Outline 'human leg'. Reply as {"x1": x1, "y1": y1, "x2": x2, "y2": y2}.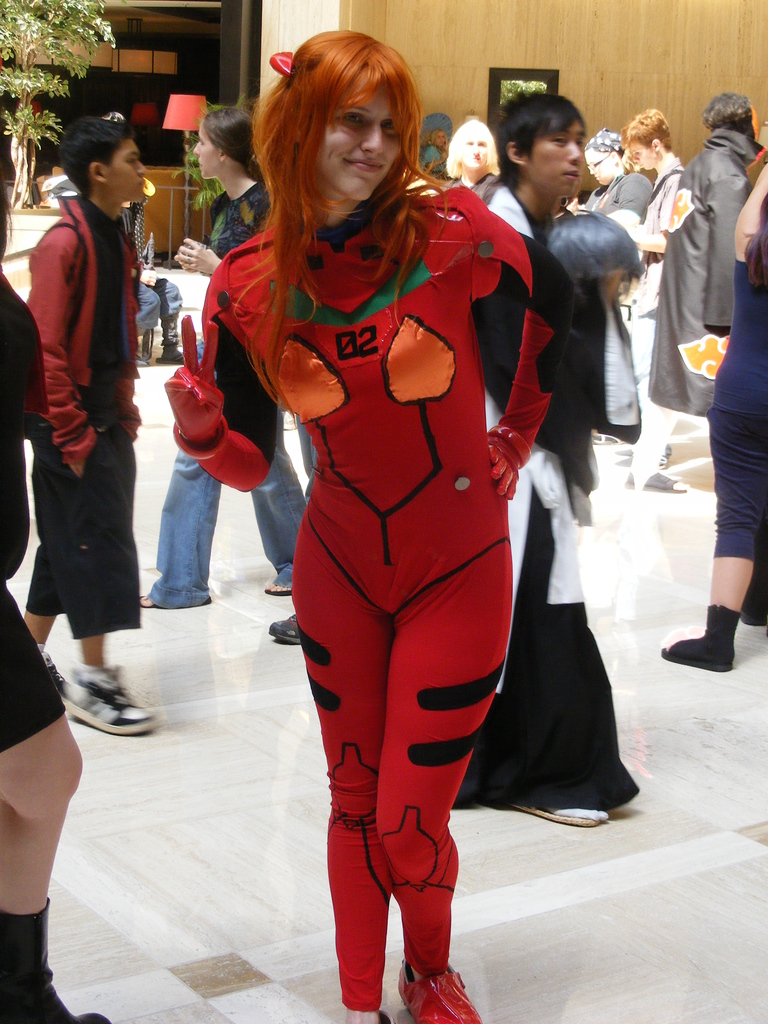
{"x1": 252, "y1": 430, "x2": 315, "y2": 596}.
